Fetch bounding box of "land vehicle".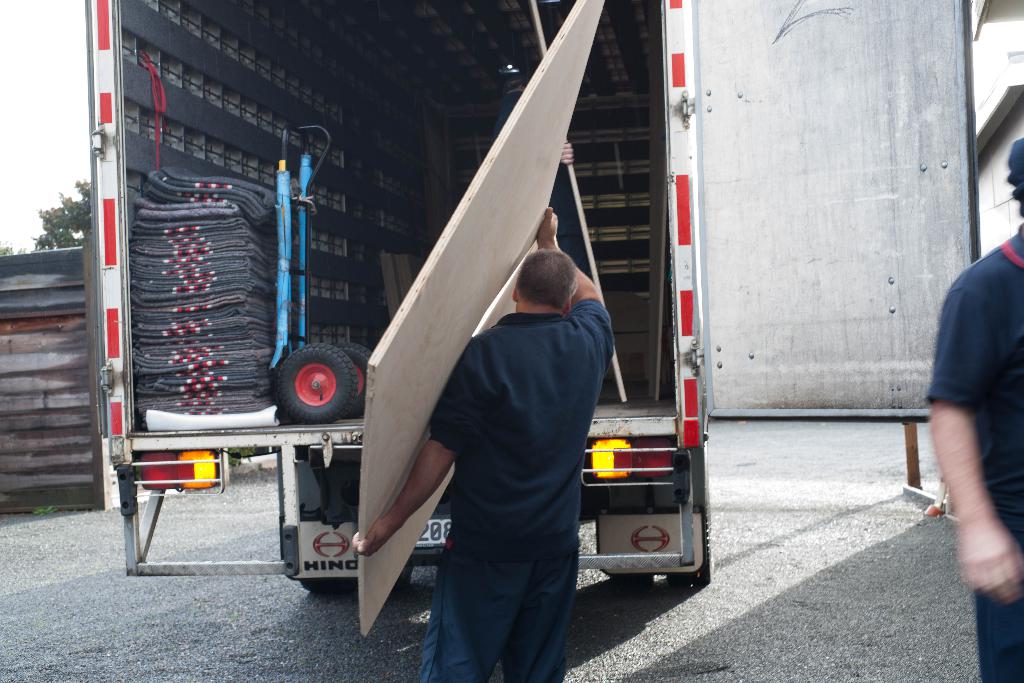
Bbox: box=[79, 53, 850, 657].
